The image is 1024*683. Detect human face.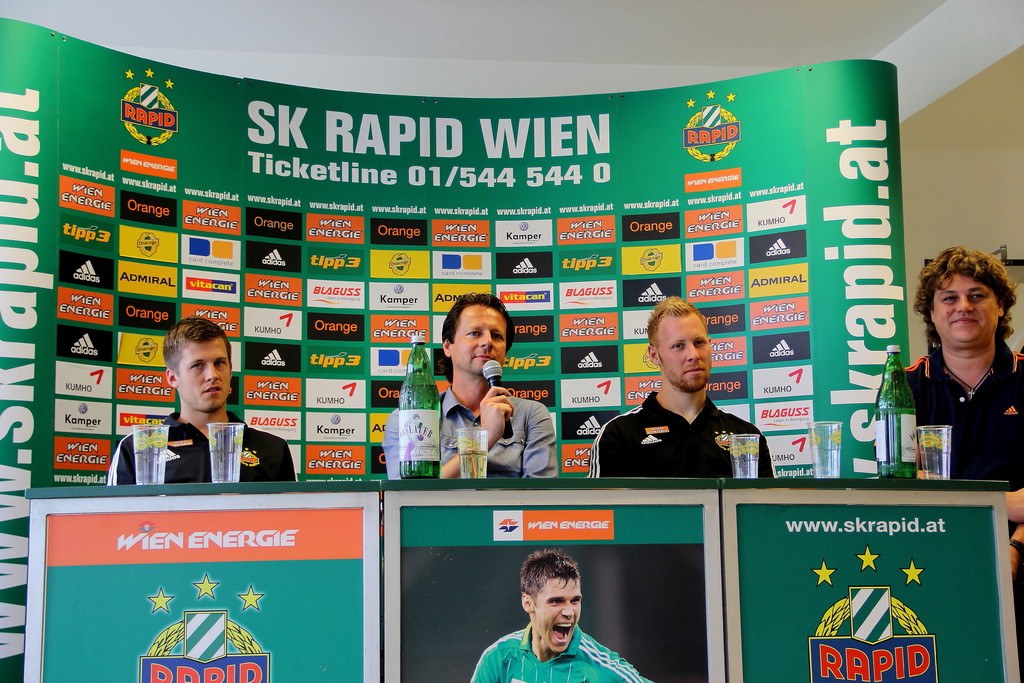
Detection: [left=451, top=304, right=508, bottom=378].
